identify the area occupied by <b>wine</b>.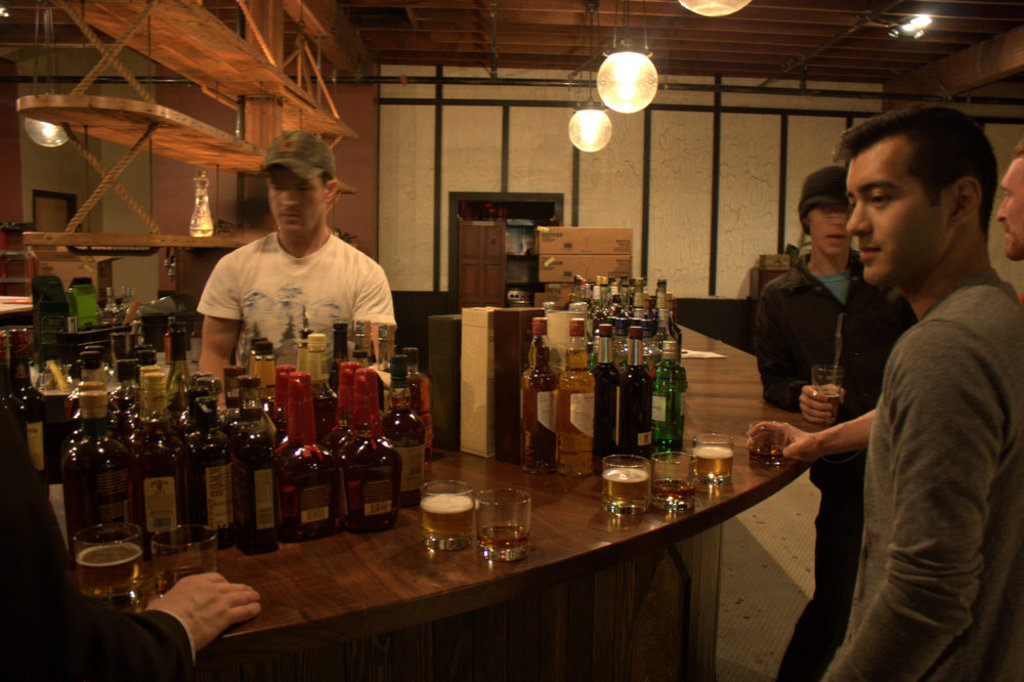
Area: box=[592, 325, 612, 461].
